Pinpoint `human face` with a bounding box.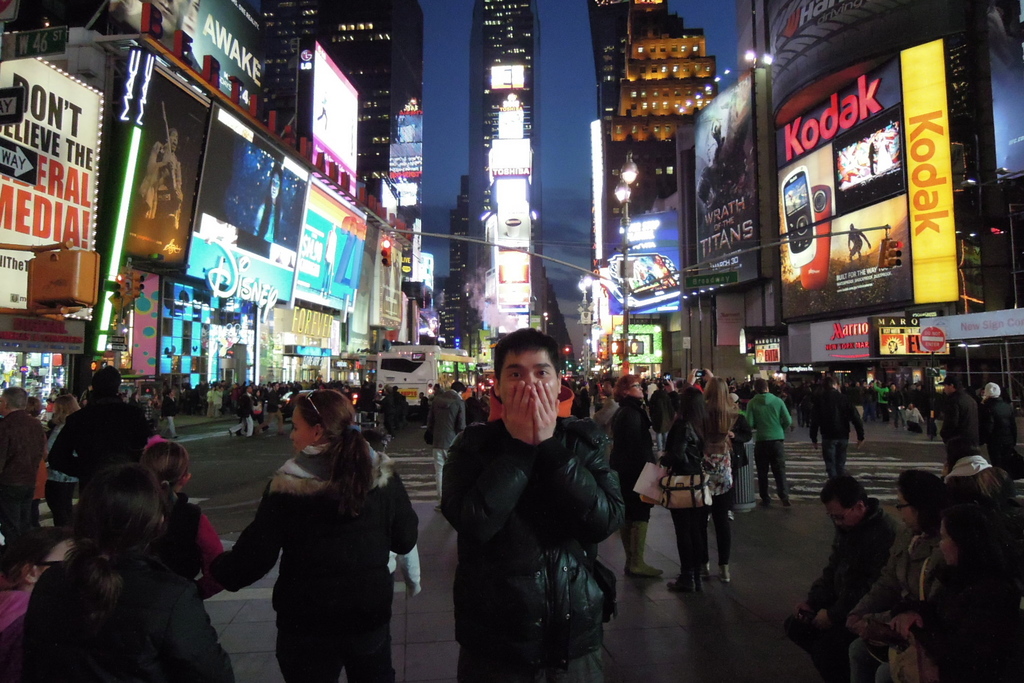
left=170, top=133, right=179, bottom=153.
